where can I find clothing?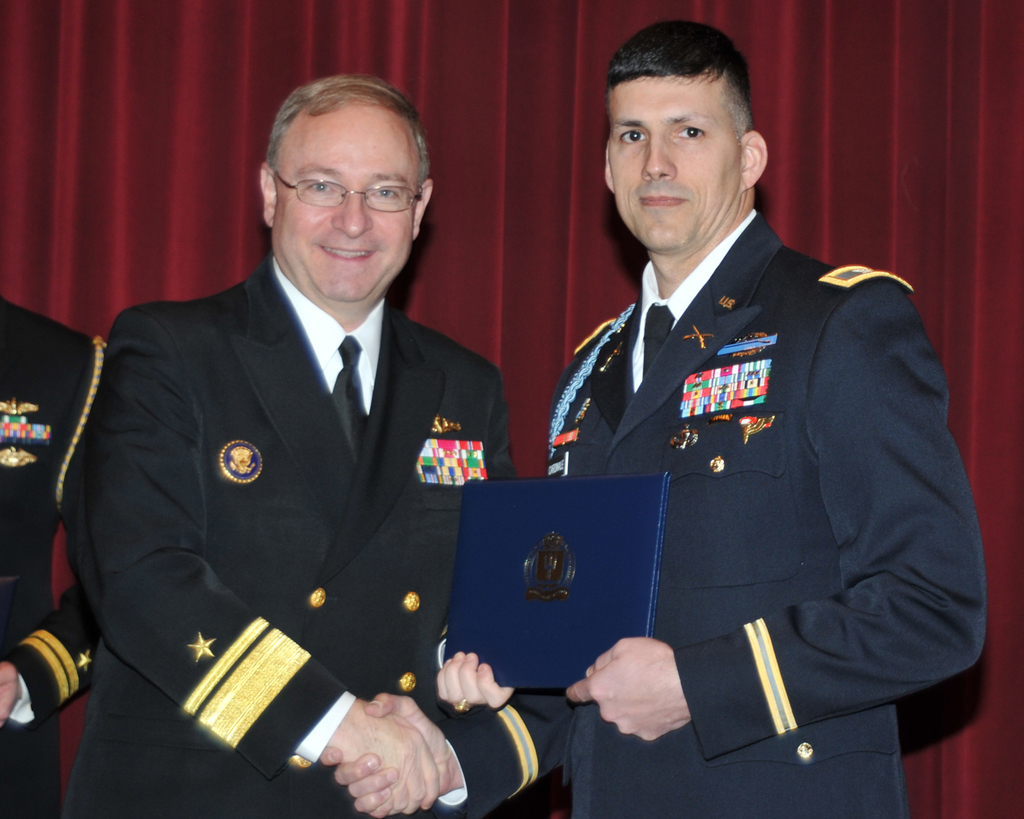
You can find it at bbox=(0, 296, 113, 818).
